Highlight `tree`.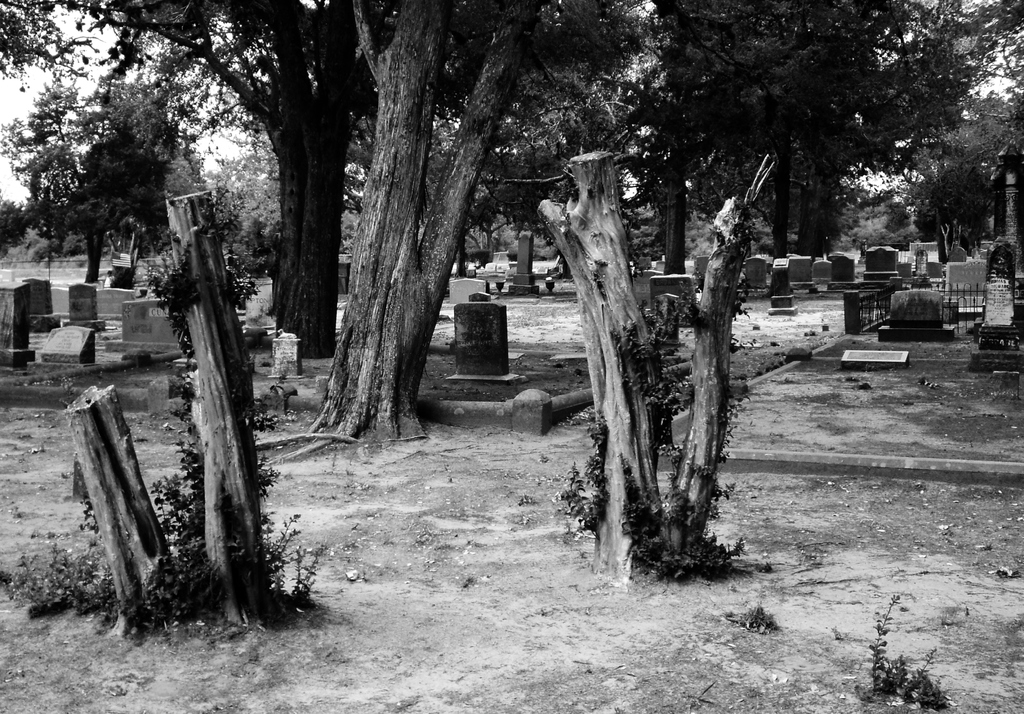
Highlighted region: (68,63,226,286).
